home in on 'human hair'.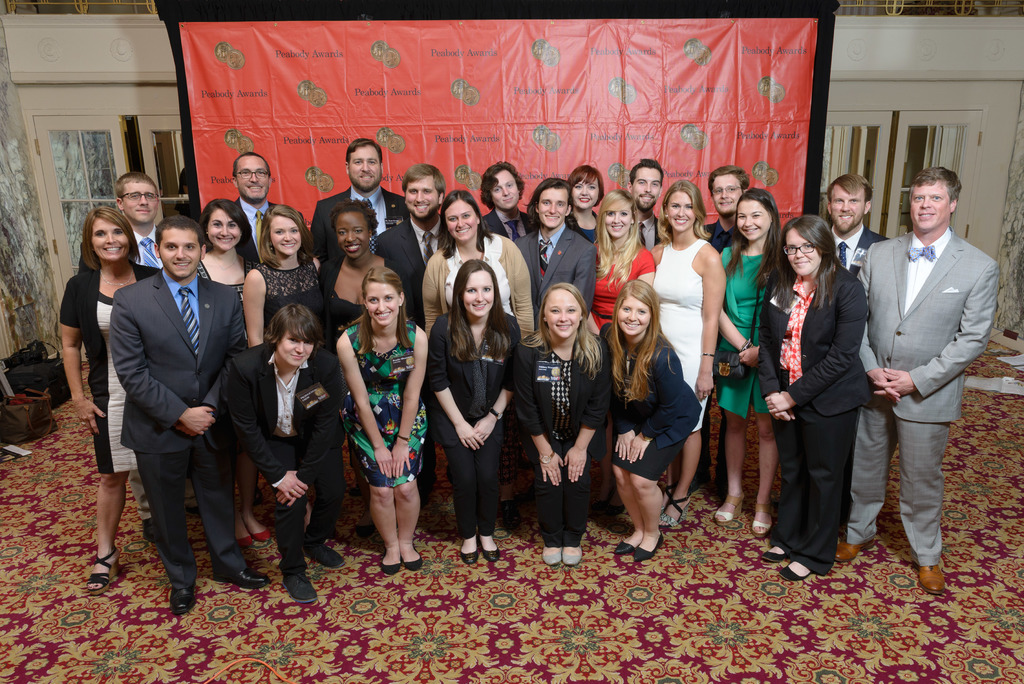
Homed in at (x1=345, y1=137, x2=383, y2=175).
